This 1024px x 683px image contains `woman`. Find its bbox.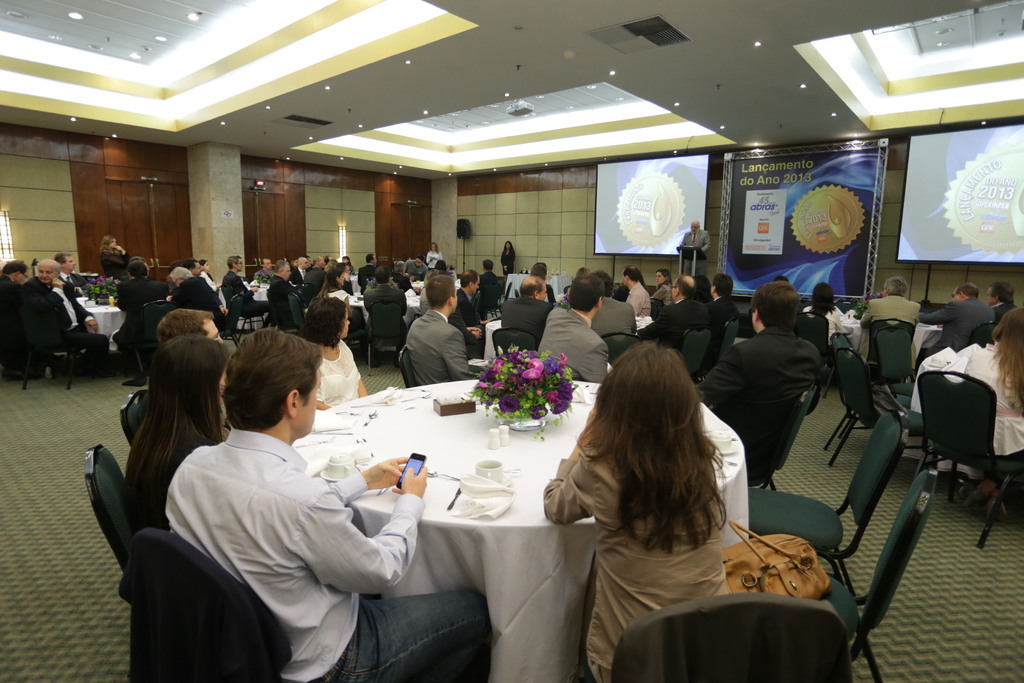
x1=967 y1=304 x2=1023 y2=443.
